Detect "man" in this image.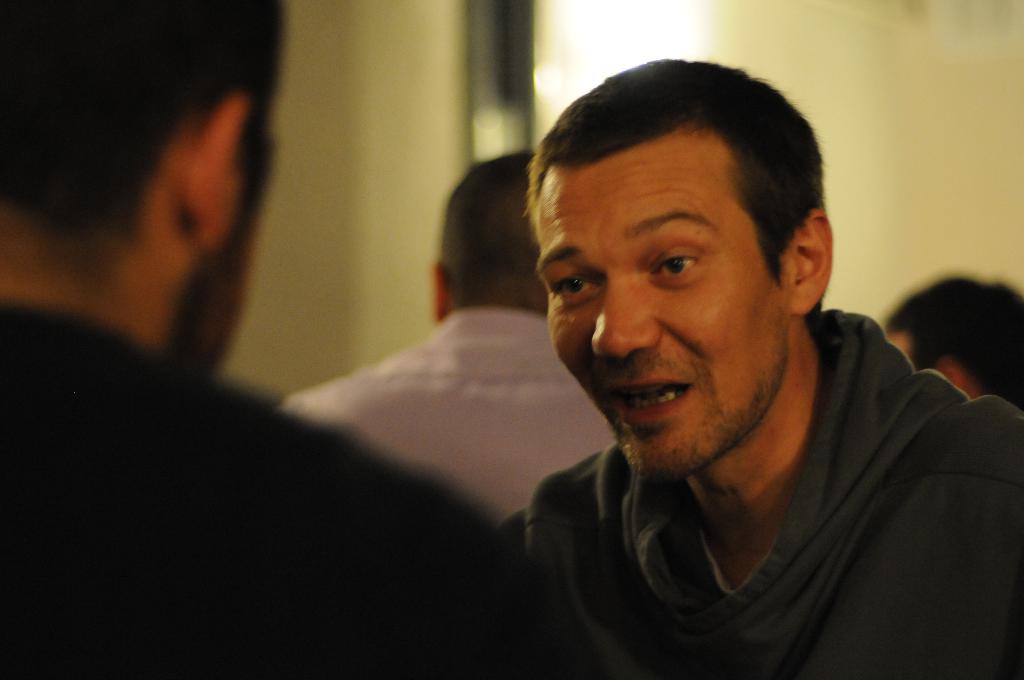
Detection: (274, 143, 636, 525).
